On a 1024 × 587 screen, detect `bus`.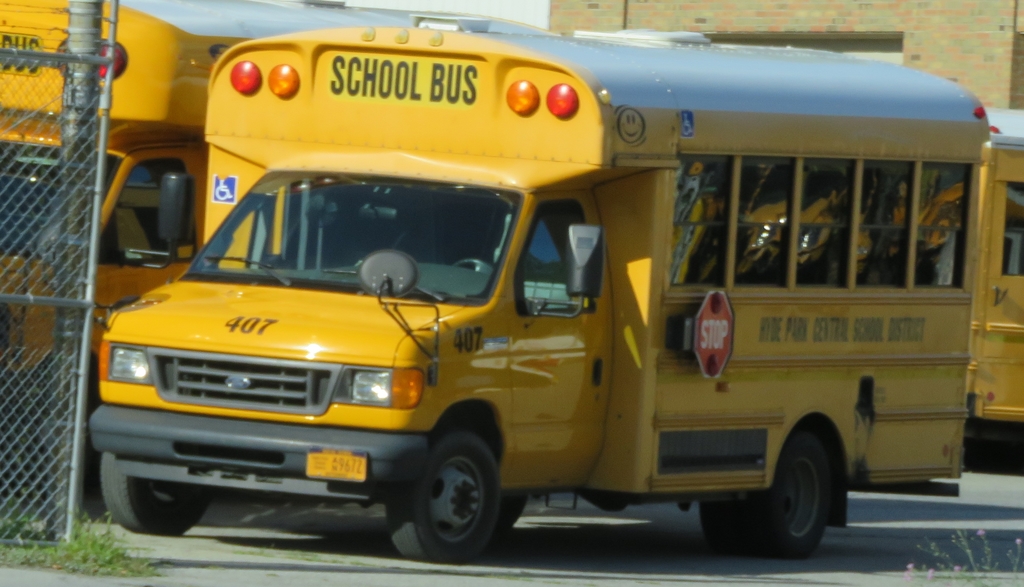
<bbox>0, 0, 543, 424</bbox>.
